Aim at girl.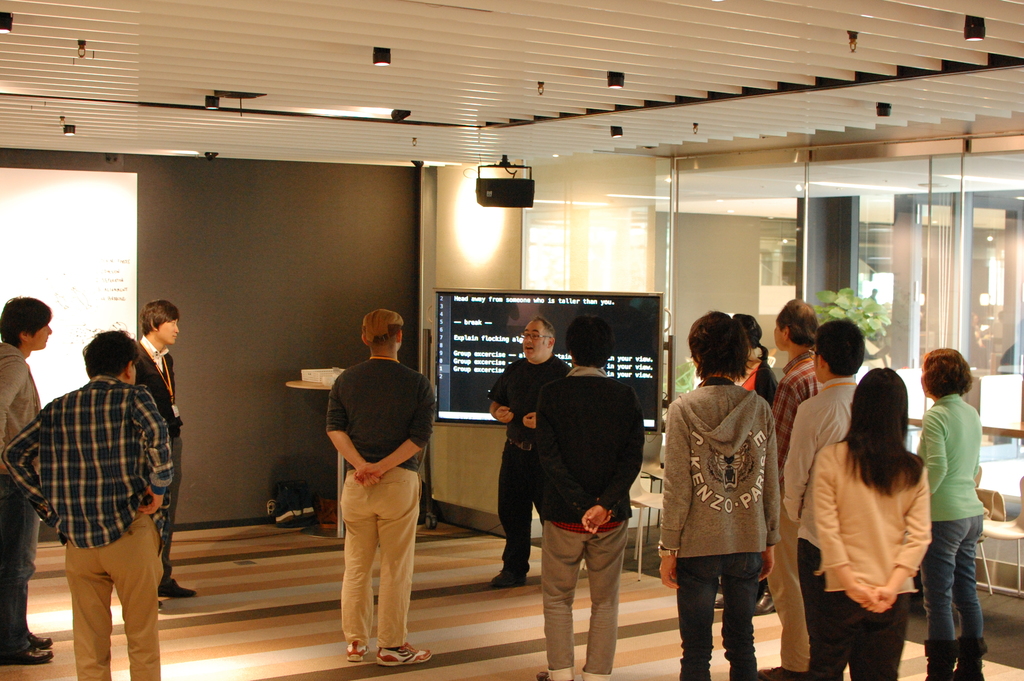
Aimed at locate(813, 367, 930, 680).
